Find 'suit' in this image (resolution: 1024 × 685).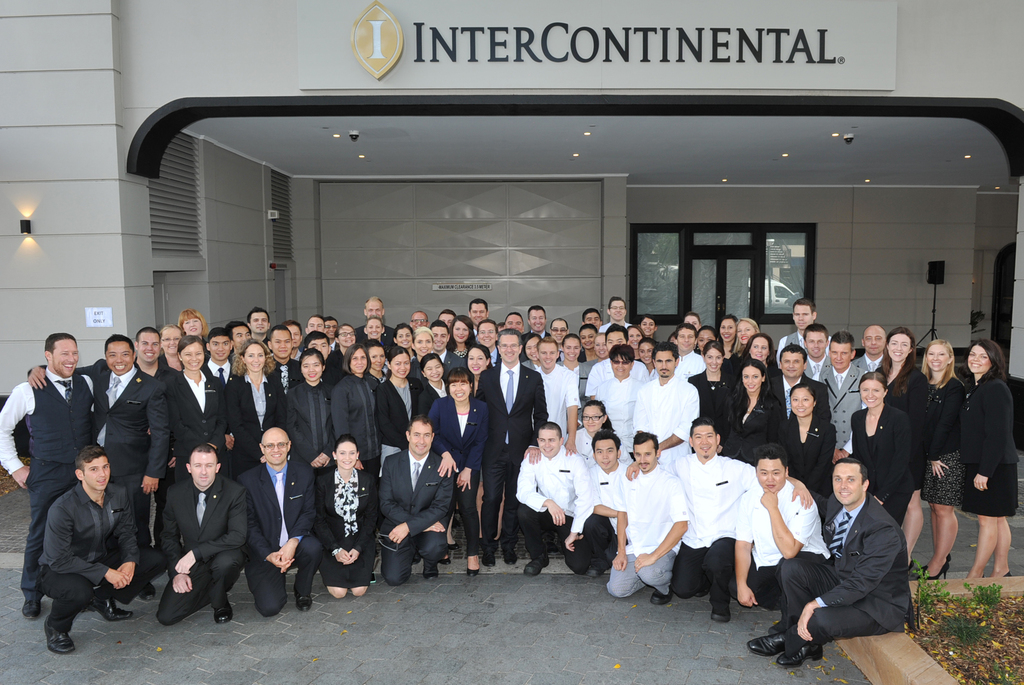
(225,373,283,481).
